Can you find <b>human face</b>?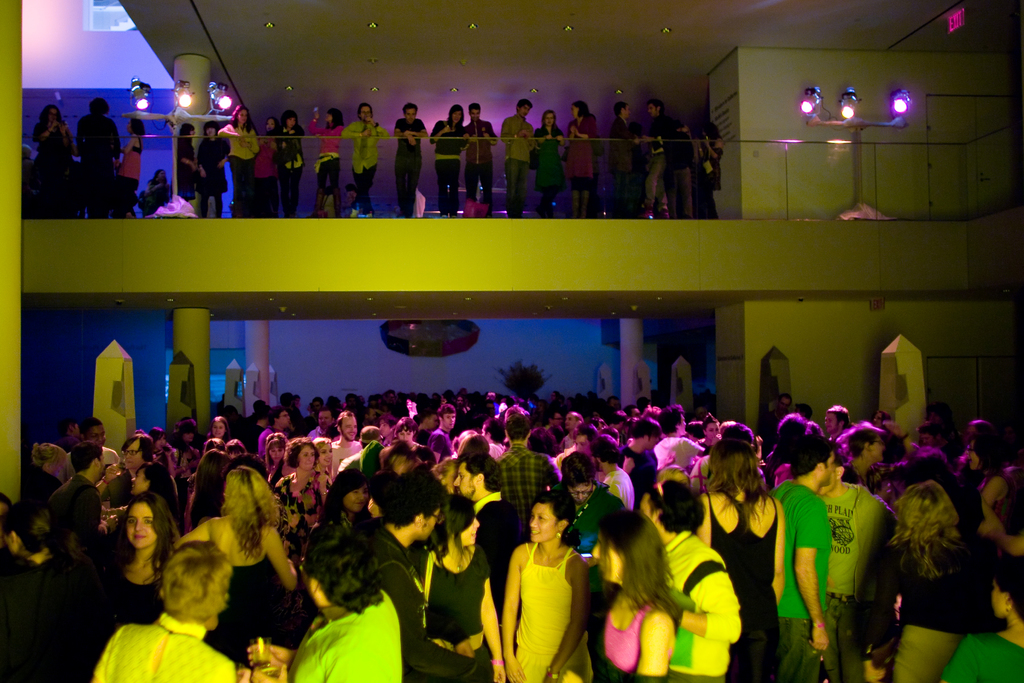
Yes, bounding box: bbox(440, 410, 457, 431).
